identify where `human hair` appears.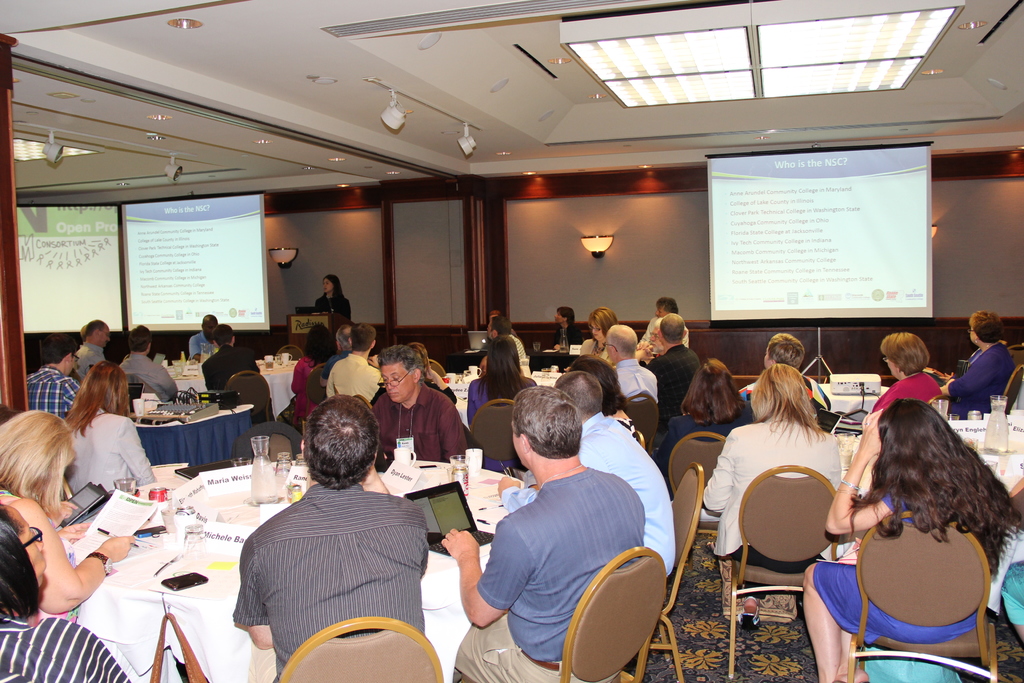
Appears at x1=63, y1=359, x2=129, y2=436.
